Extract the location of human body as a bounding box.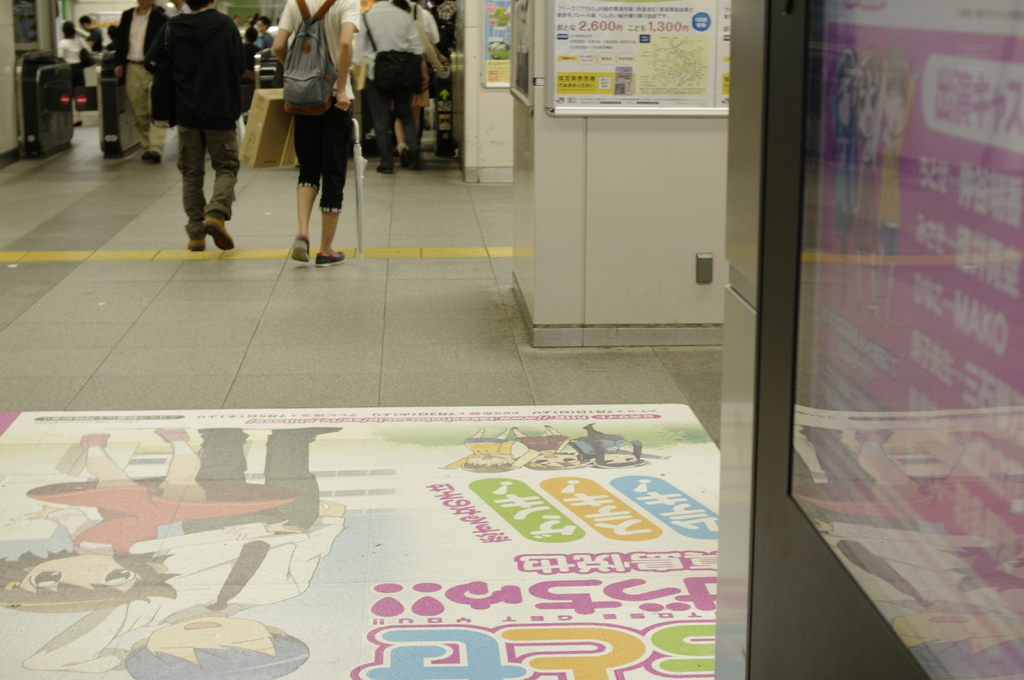
{"x1": 362, "y1": 0, "x2": 433, "y2": 173}.
